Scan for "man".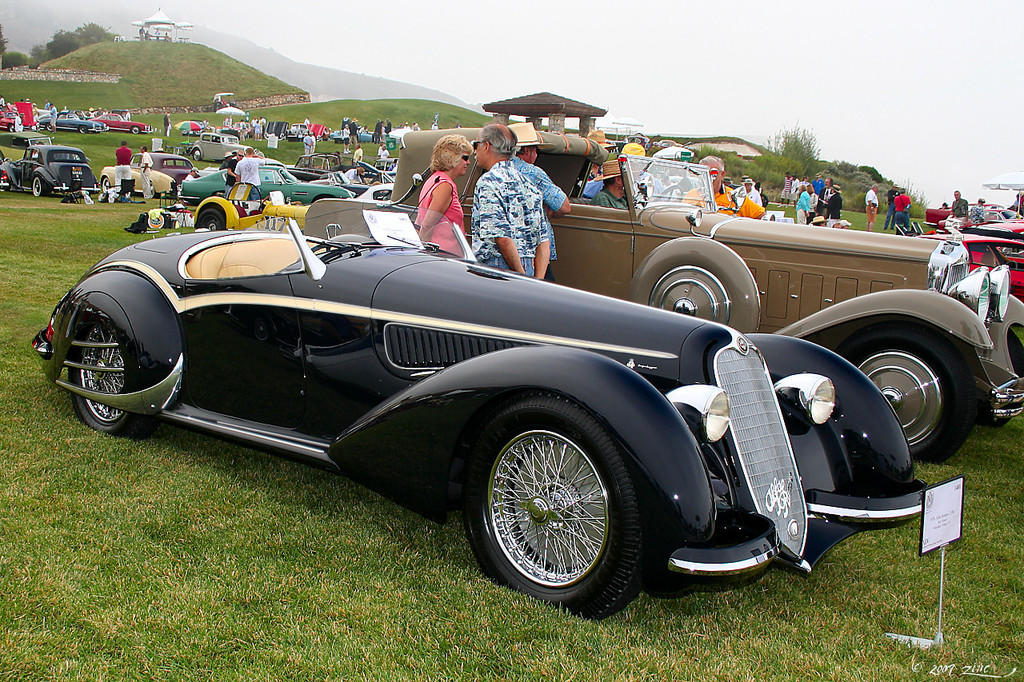
Scan result: x1=508 y1=122 x2=570 y2=261.
